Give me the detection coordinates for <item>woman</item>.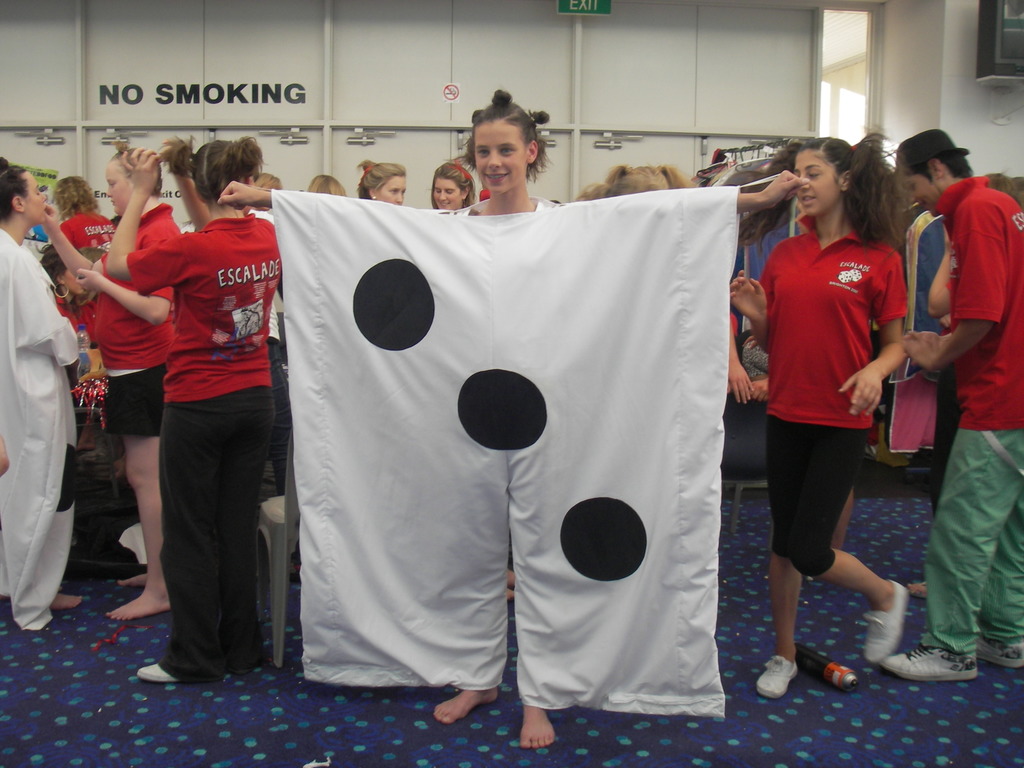
BBox(353, 150, 408, 204).
